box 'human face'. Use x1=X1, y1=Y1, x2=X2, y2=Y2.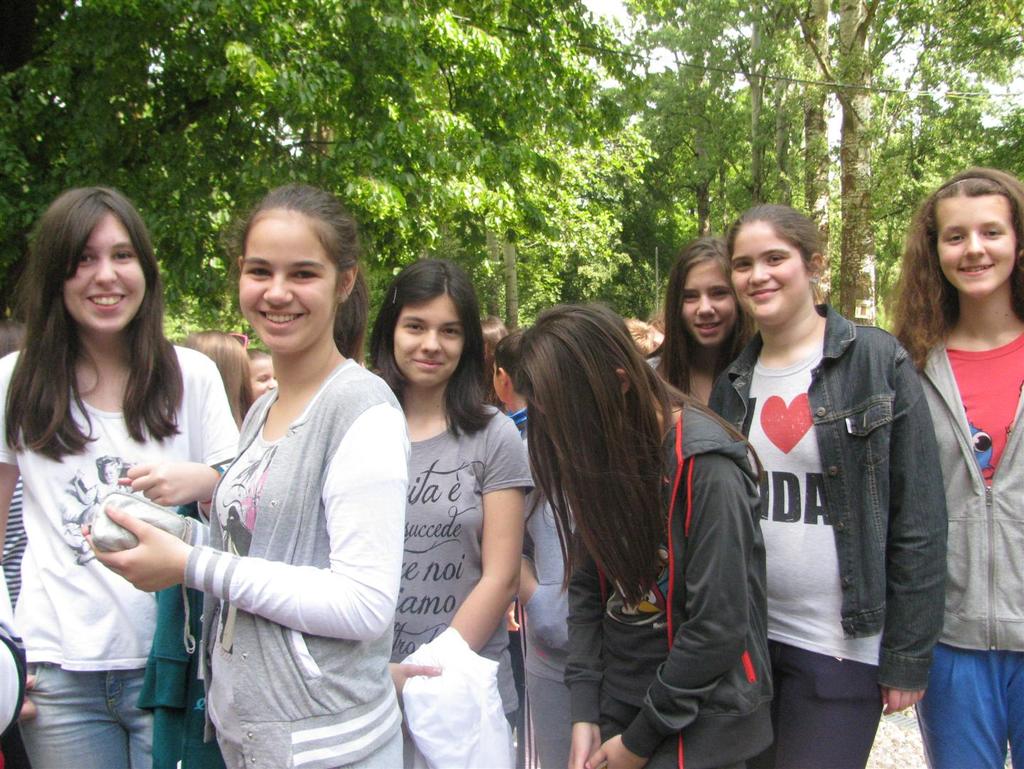
x1=391, y1=288, x2=467, y2=385.
